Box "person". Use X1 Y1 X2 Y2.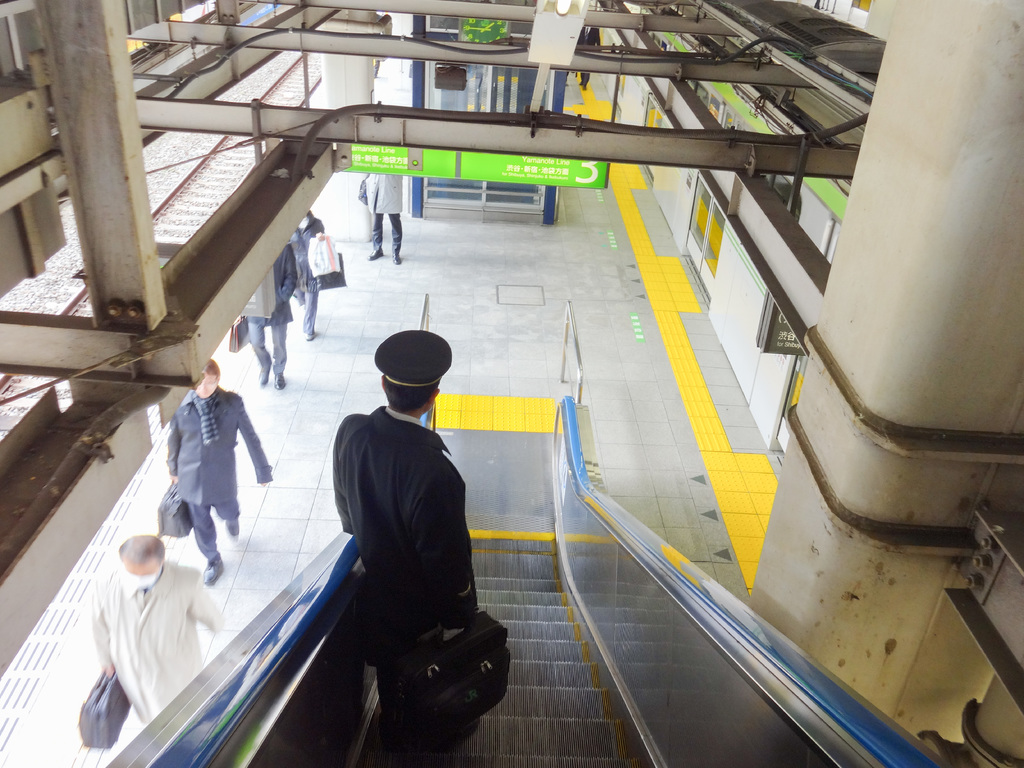
332 329 486 739.
